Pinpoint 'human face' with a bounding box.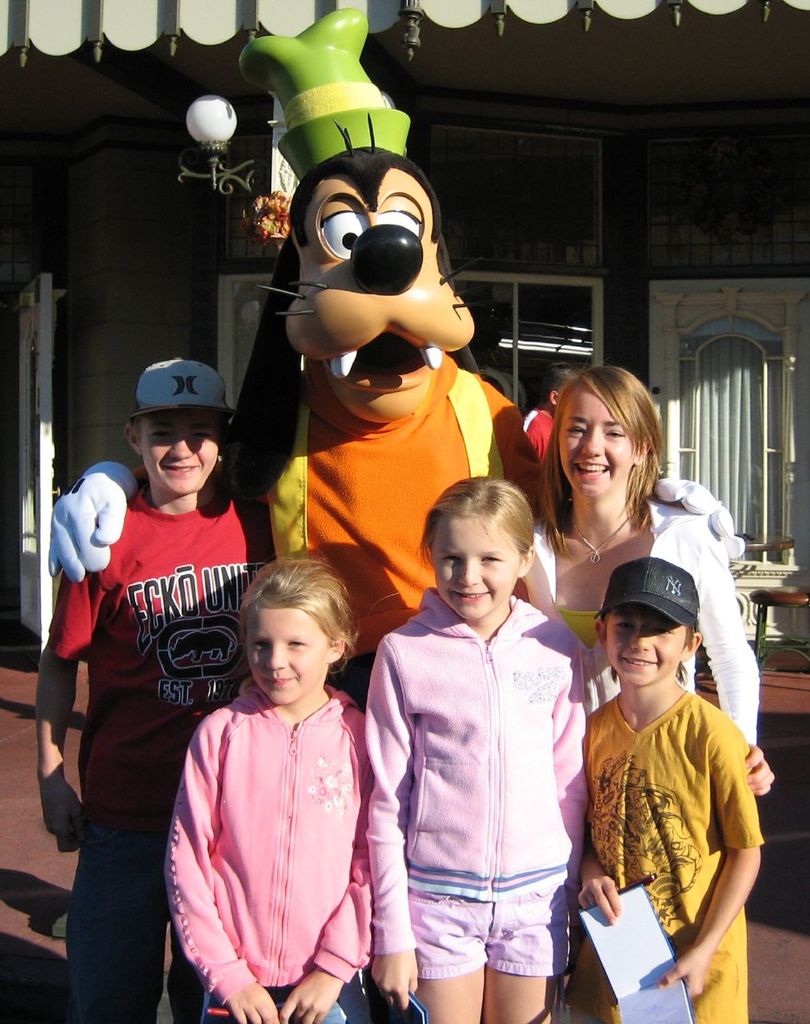
<region>552, 389, 626, 503</region>.
